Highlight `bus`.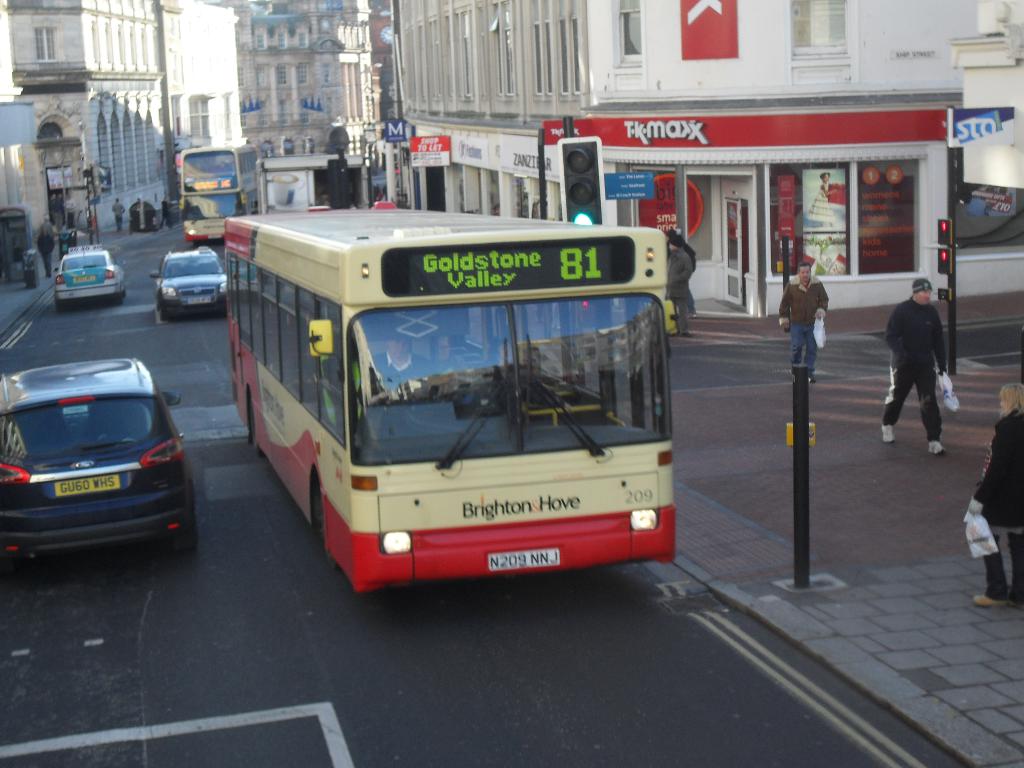
Highlighted region: rect(179, 138, 263, 249).
